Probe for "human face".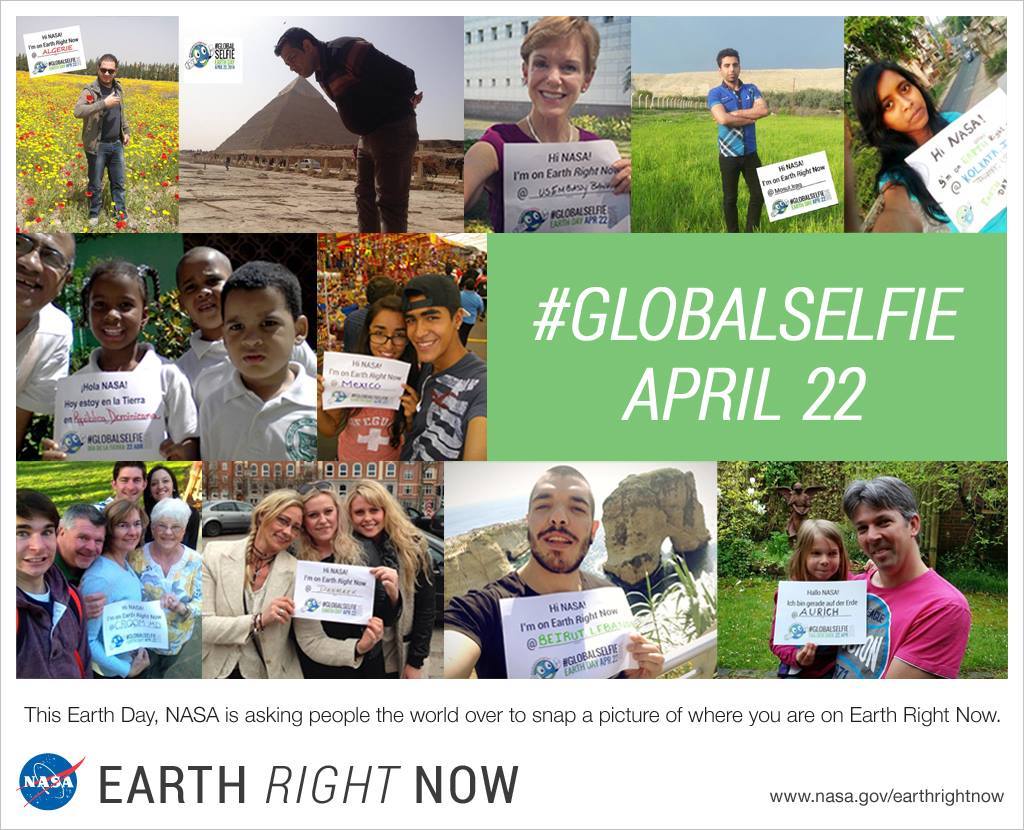
Probe result: [left=117, top=467, right=149, bottom=500].
